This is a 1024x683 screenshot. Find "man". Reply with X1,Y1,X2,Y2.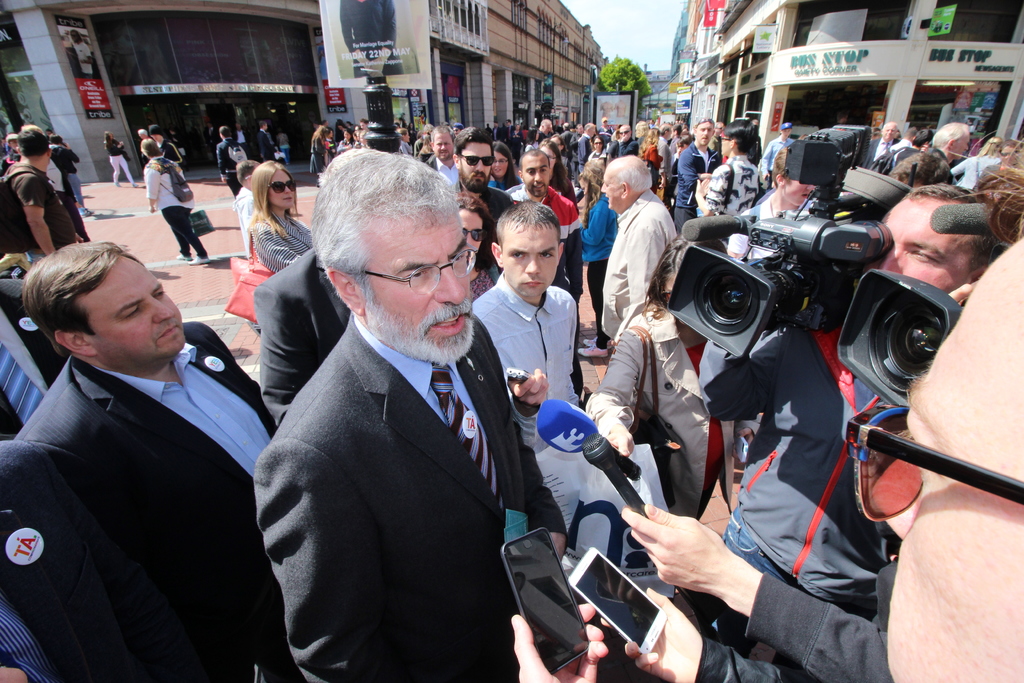
868,120,898,163.
